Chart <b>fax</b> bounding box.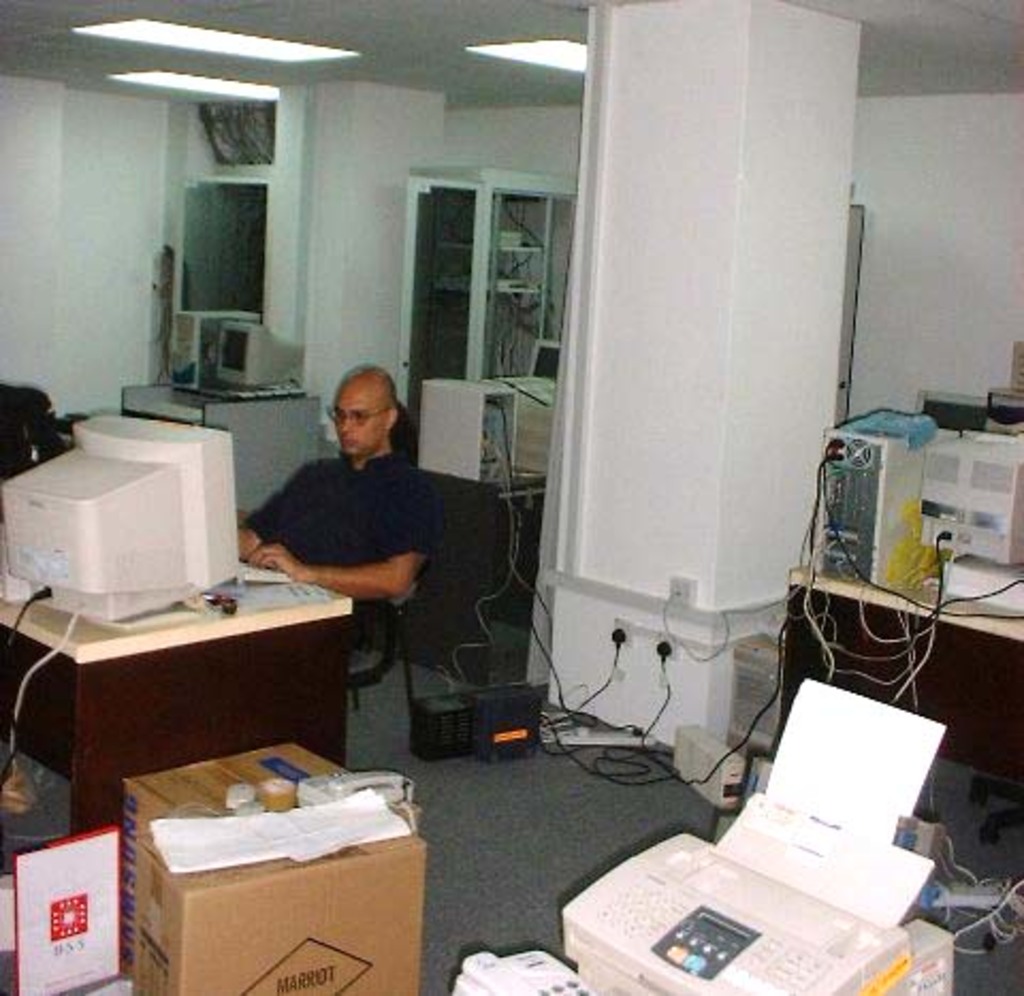
Charted: bbox=(563, 783, 937, 994).
